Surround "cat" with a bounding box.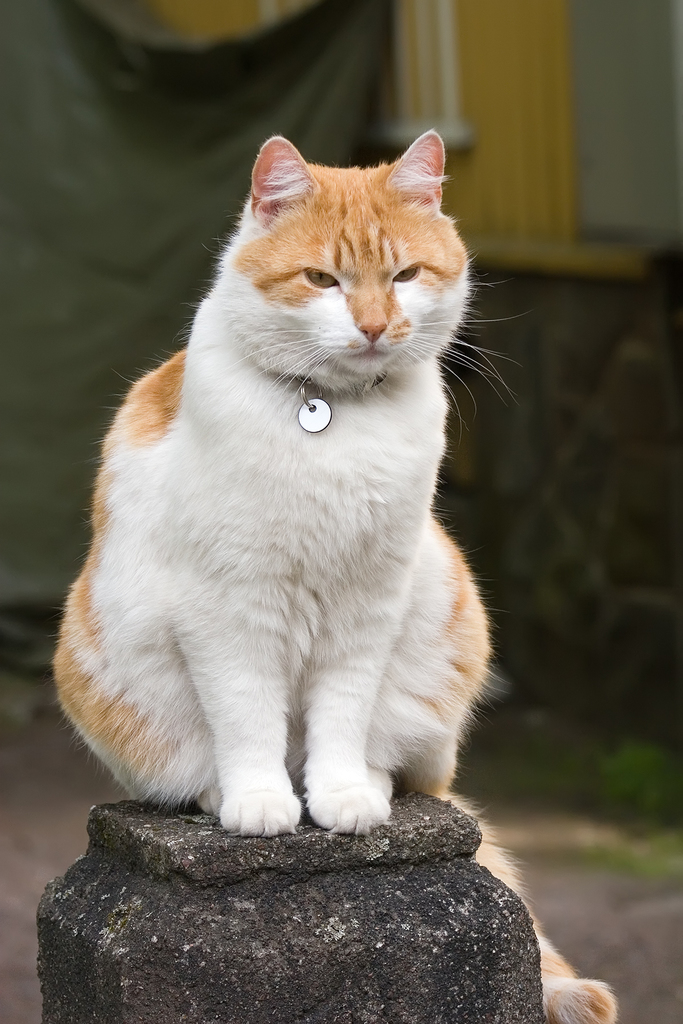
50/132/618/1023.
